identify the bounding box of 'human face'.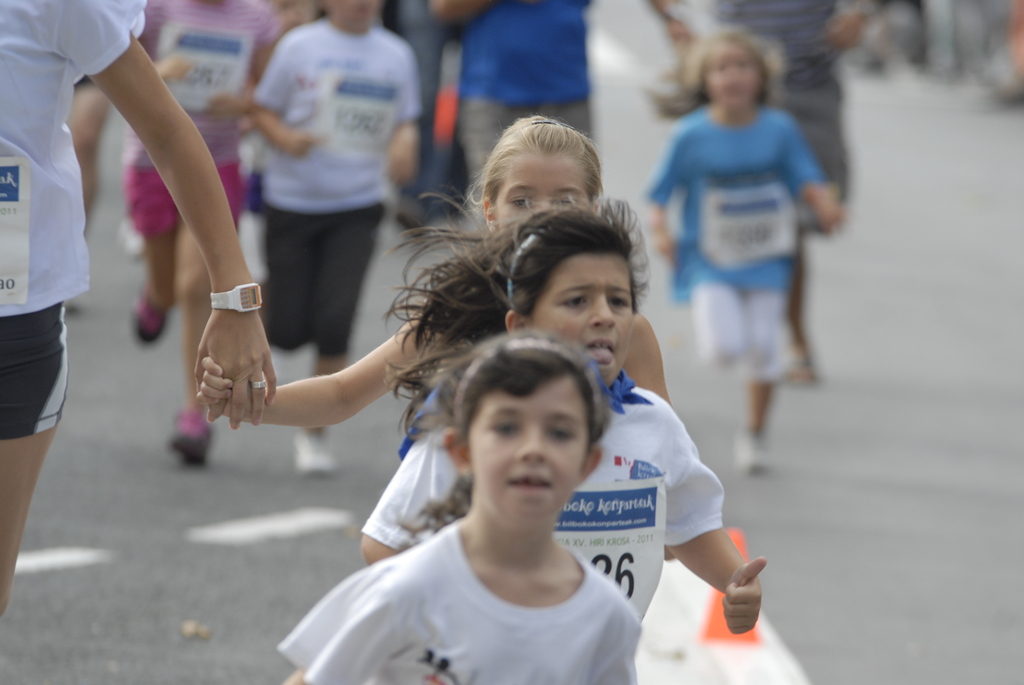
(467, 380, 586, 531).
